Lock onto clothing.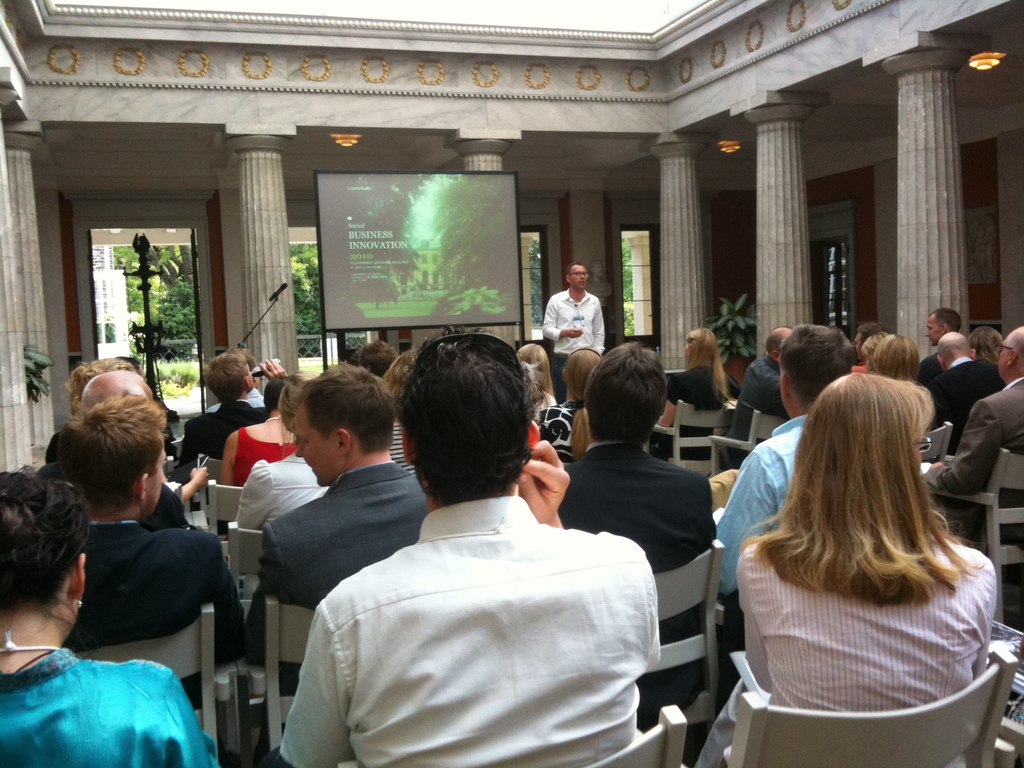
Locked: {"left": 922, "top": 344, "right": 1006, "bottom": 470}.
